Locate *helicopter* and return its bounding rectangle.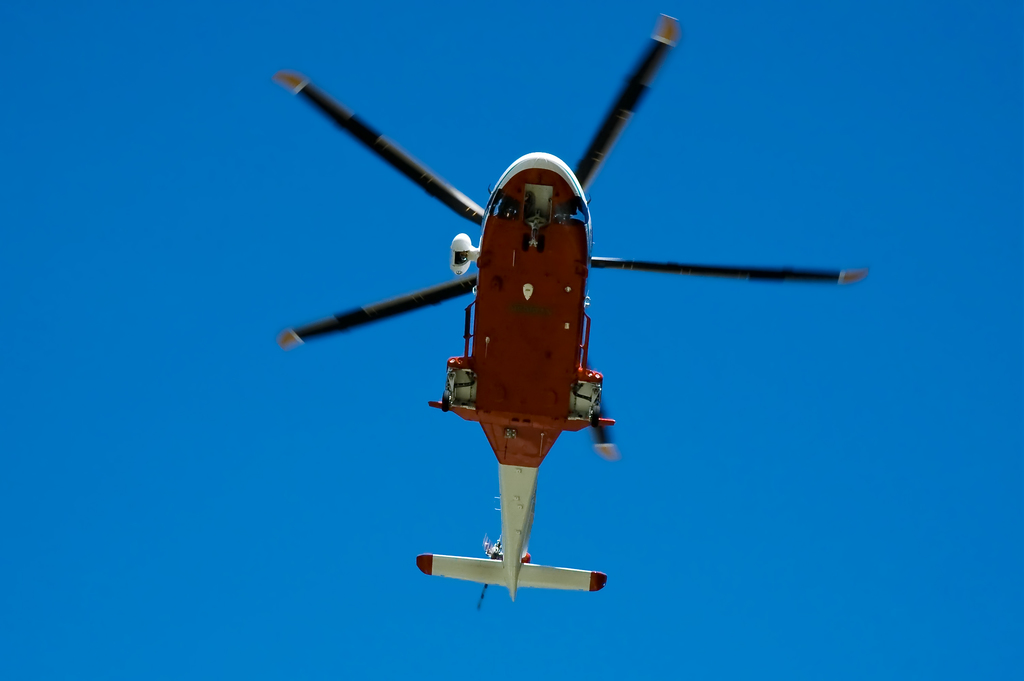
region(262, 26, 810, 628).
